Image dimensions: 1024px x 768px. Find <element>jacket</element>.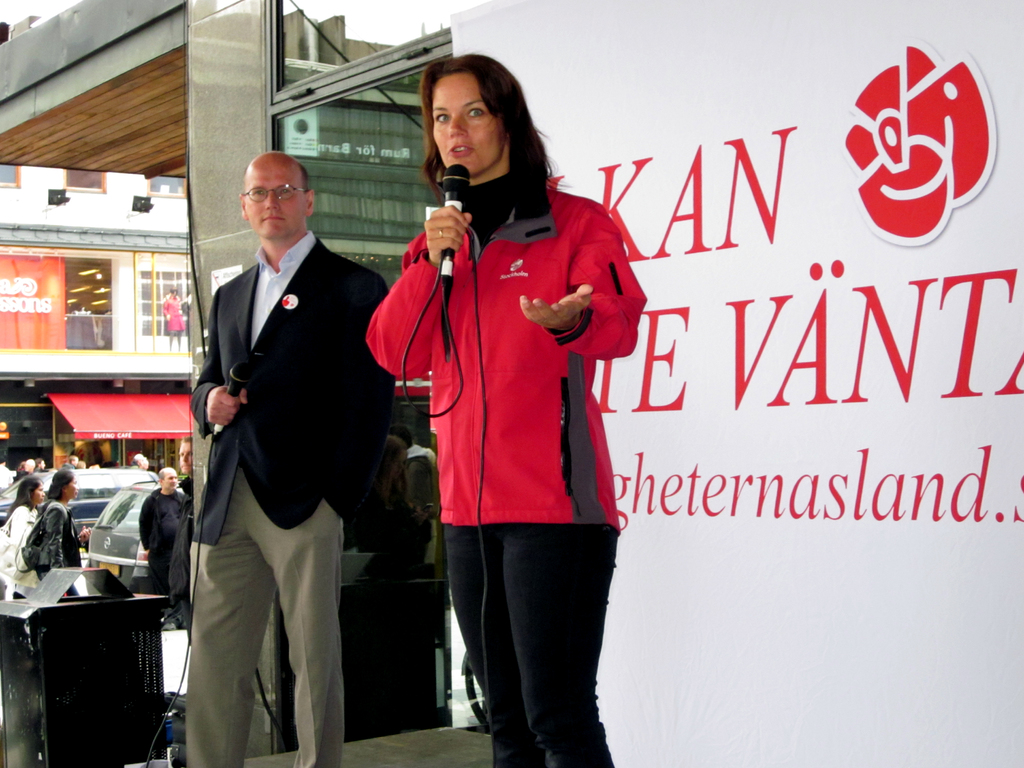
box=[31, 502, 82, 589].
